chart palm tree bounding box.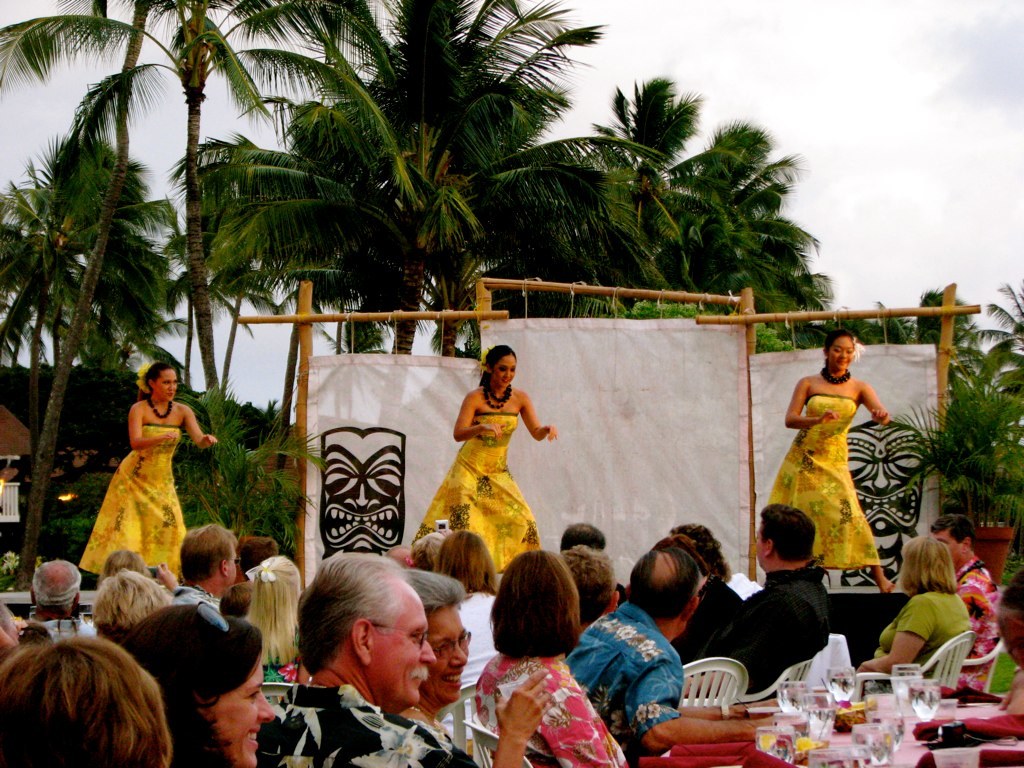
Charted: (x1=0, y1=0, x2=307, y2=393).
